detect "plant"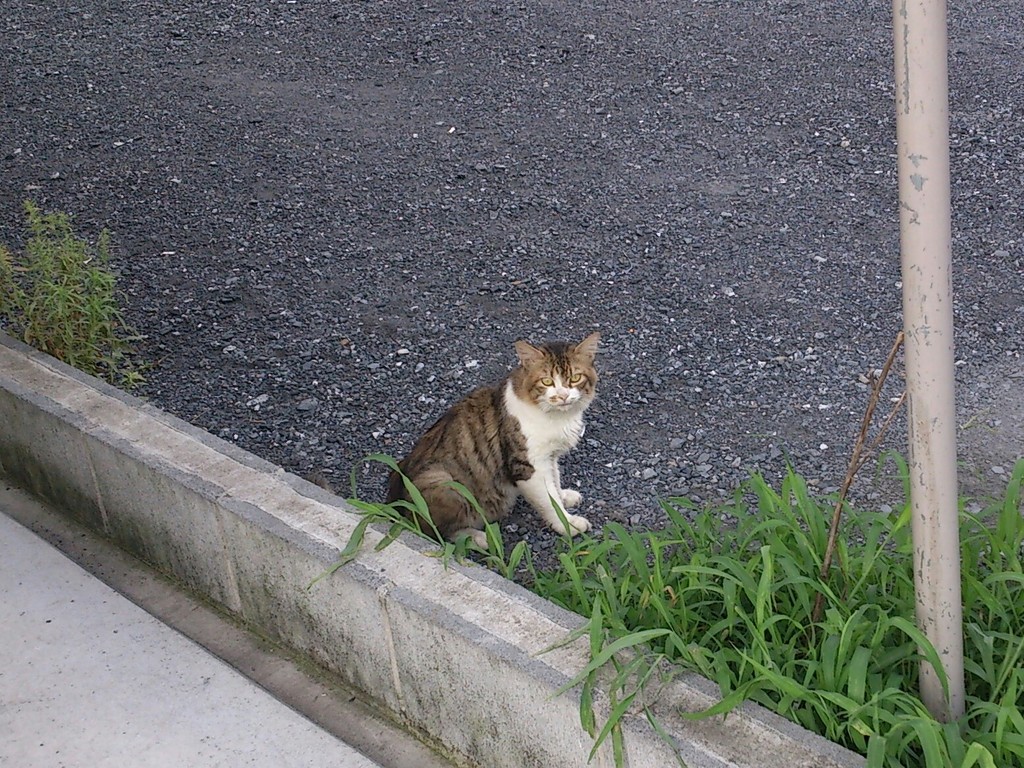
l=6, t=180, r=151, b=400
